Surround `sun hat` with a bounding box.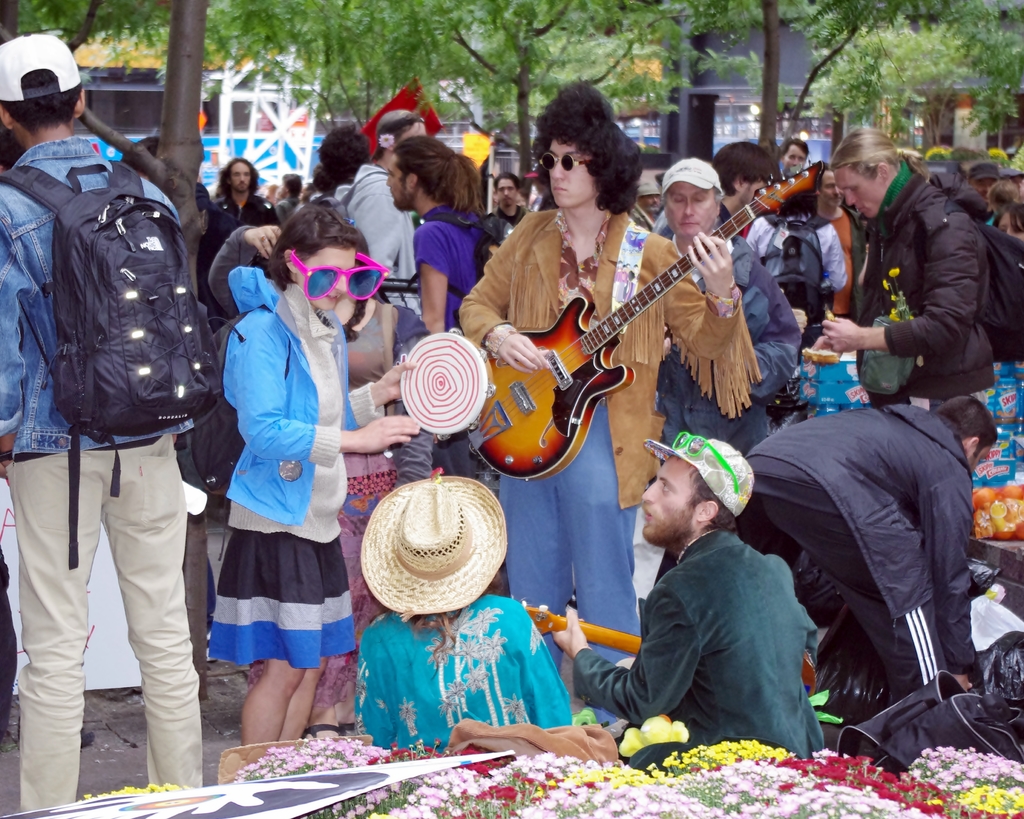
(355,466,512,626).
